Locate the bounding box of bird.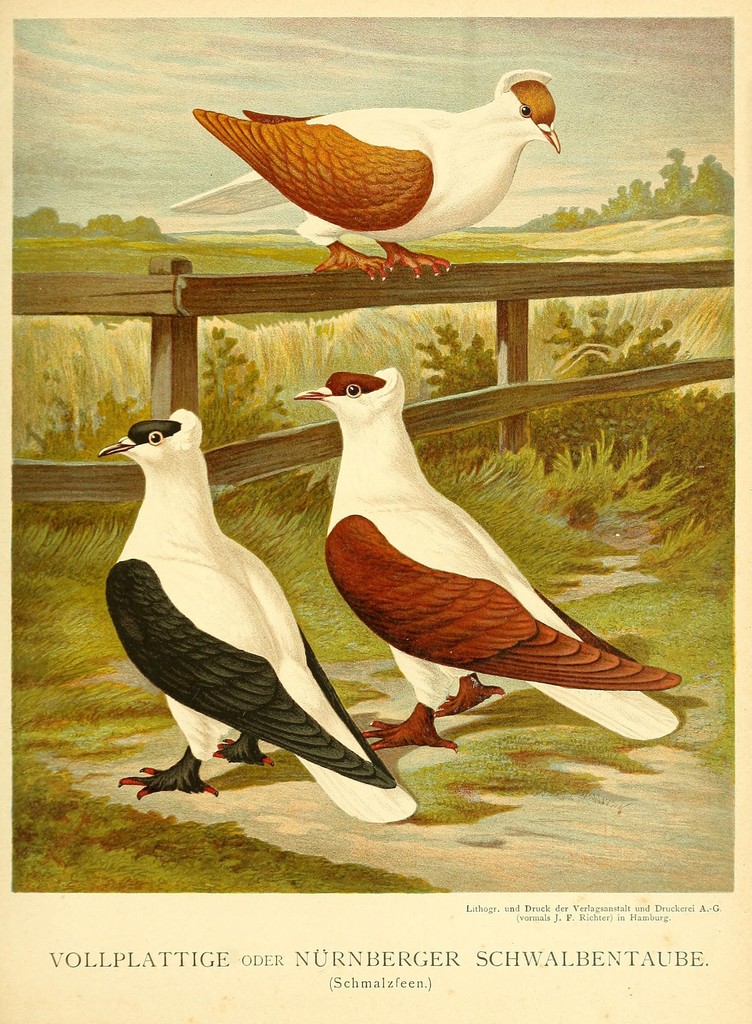
Bounding box: 79,402,426,817.
